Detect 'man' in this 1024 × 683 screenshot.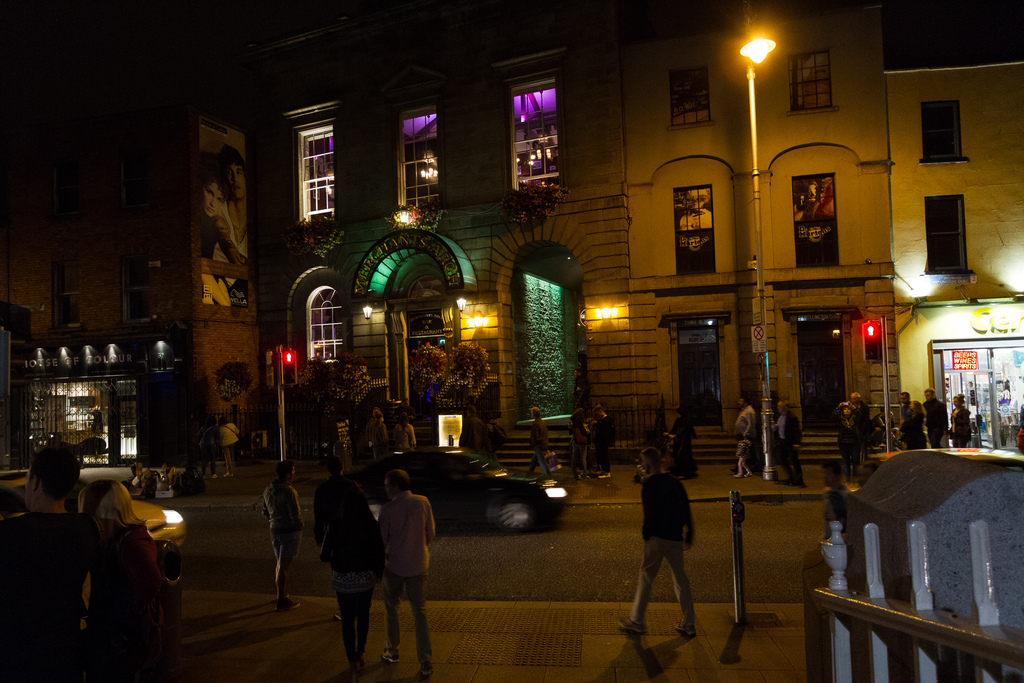
Detection: select_region(730, 397, 758, 469).
